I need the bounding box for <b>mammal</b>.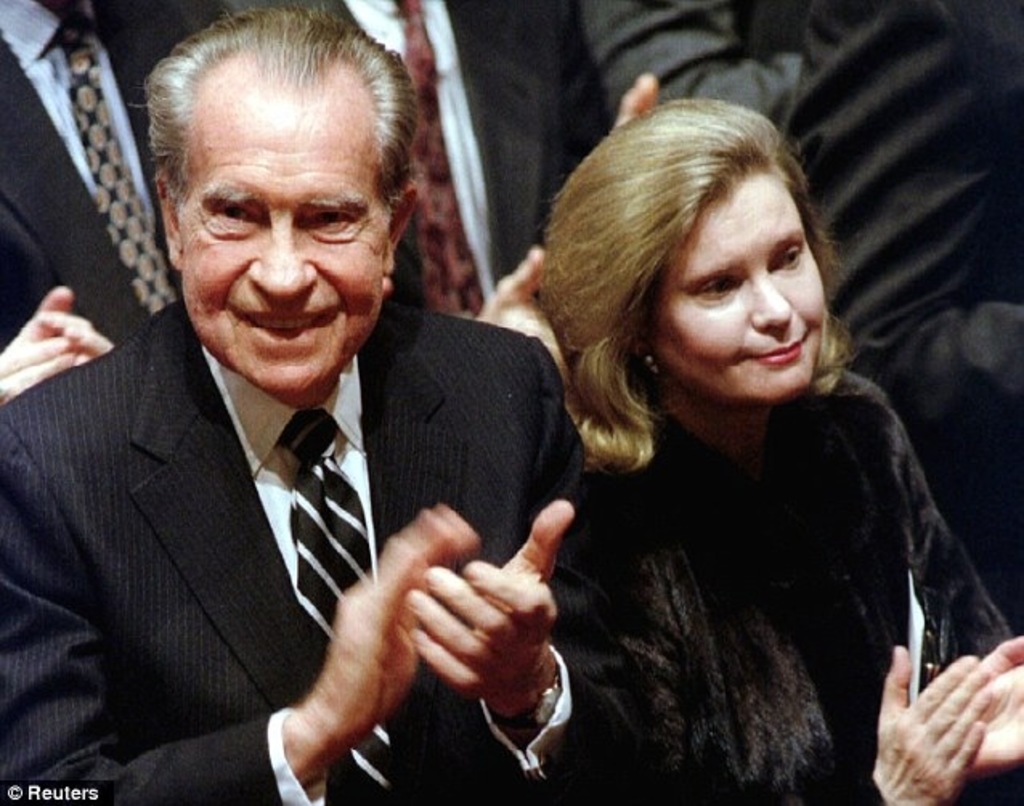
Here it is: x1=0 y1=0 x2=196 y2=411.
